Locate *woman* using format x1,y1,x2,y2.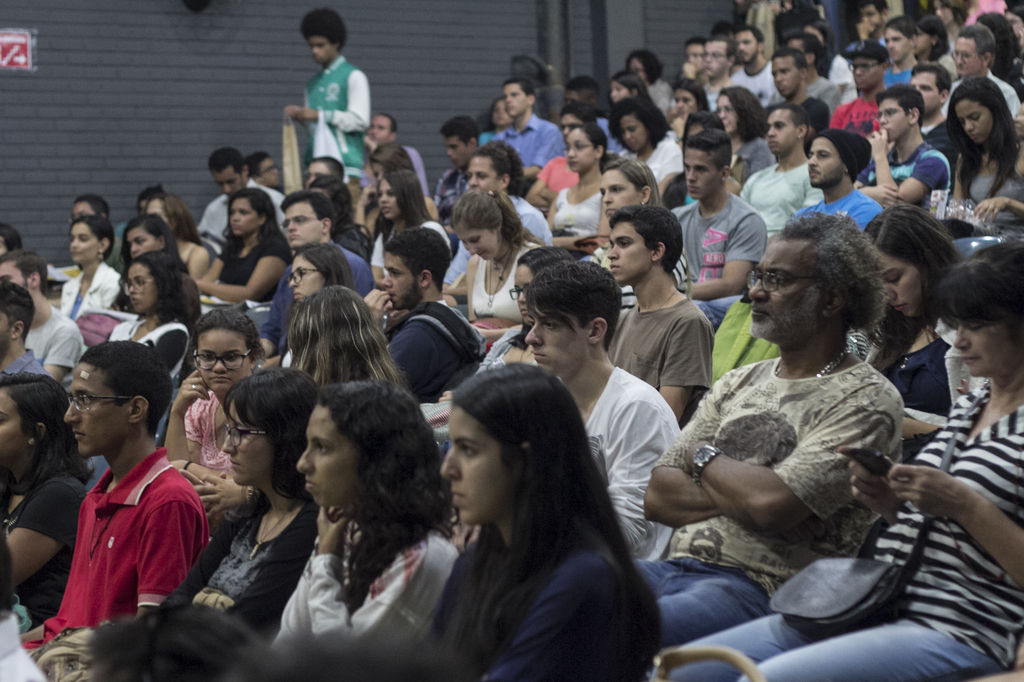
350,143,439,235.
